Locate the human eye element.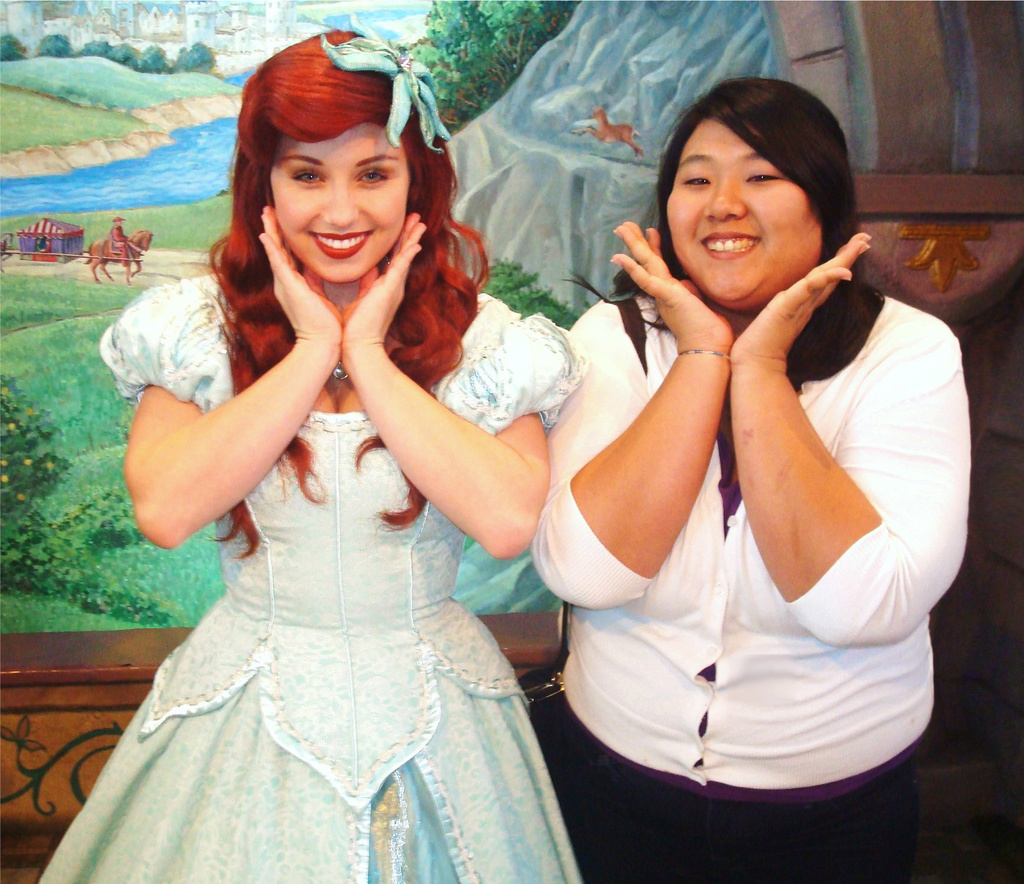
Element bbox: [744,166,786,188].
